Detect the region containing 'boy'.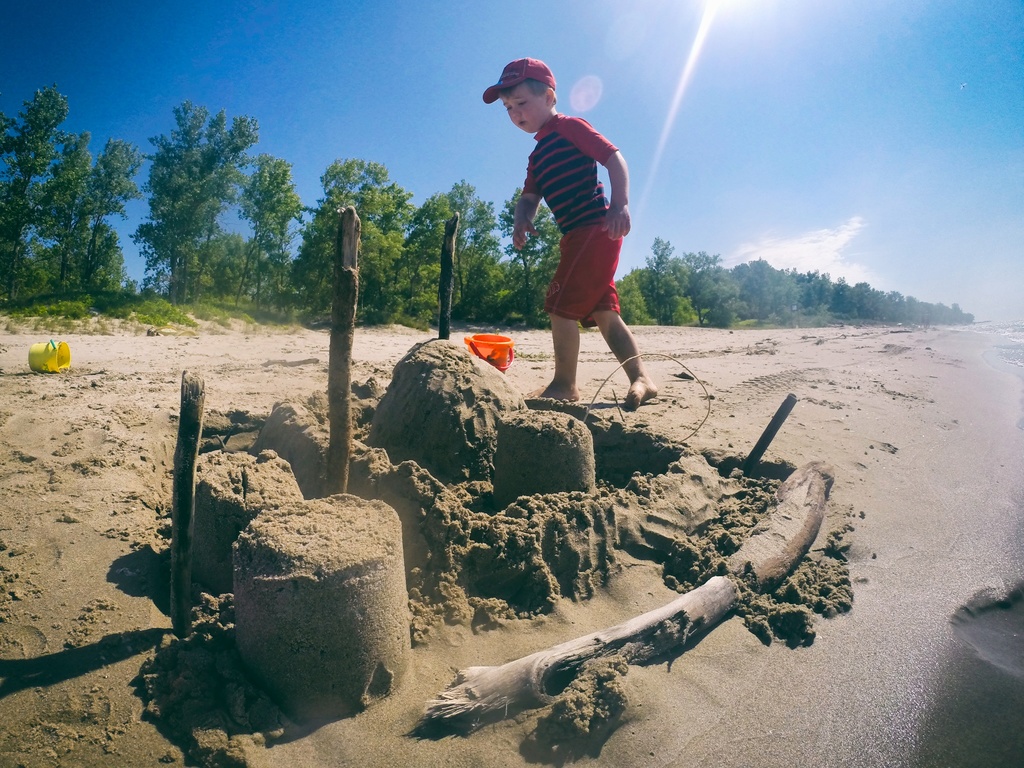
479, 48, 657, 416.
